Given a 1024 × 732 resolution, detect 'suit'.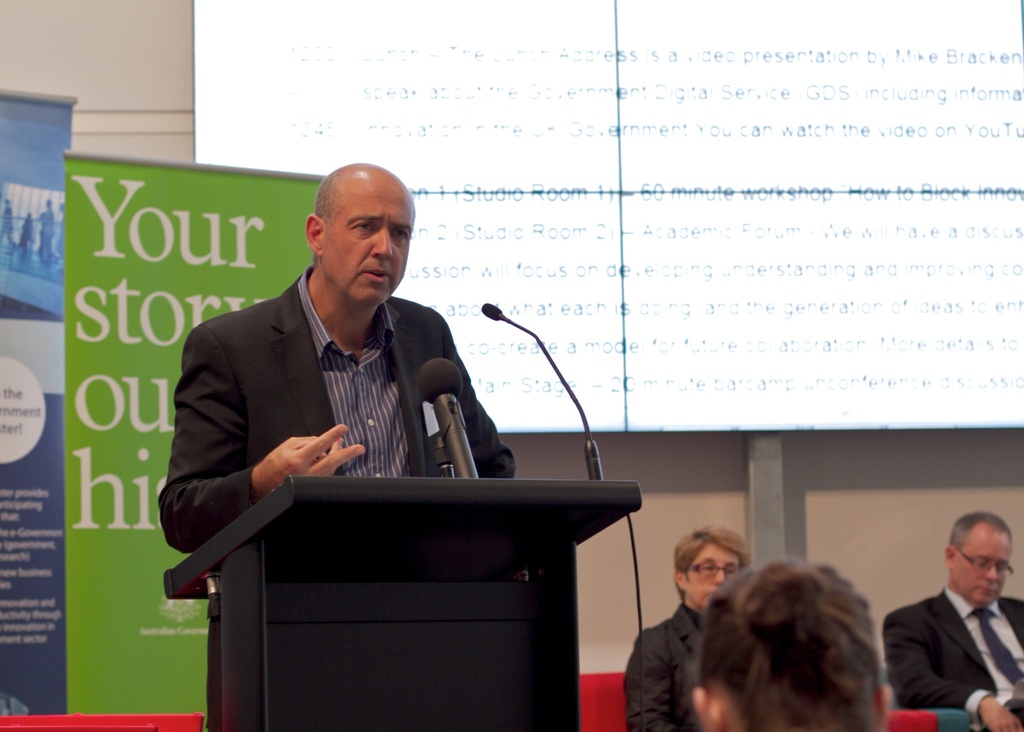
[893, 557, 1023, 725].
